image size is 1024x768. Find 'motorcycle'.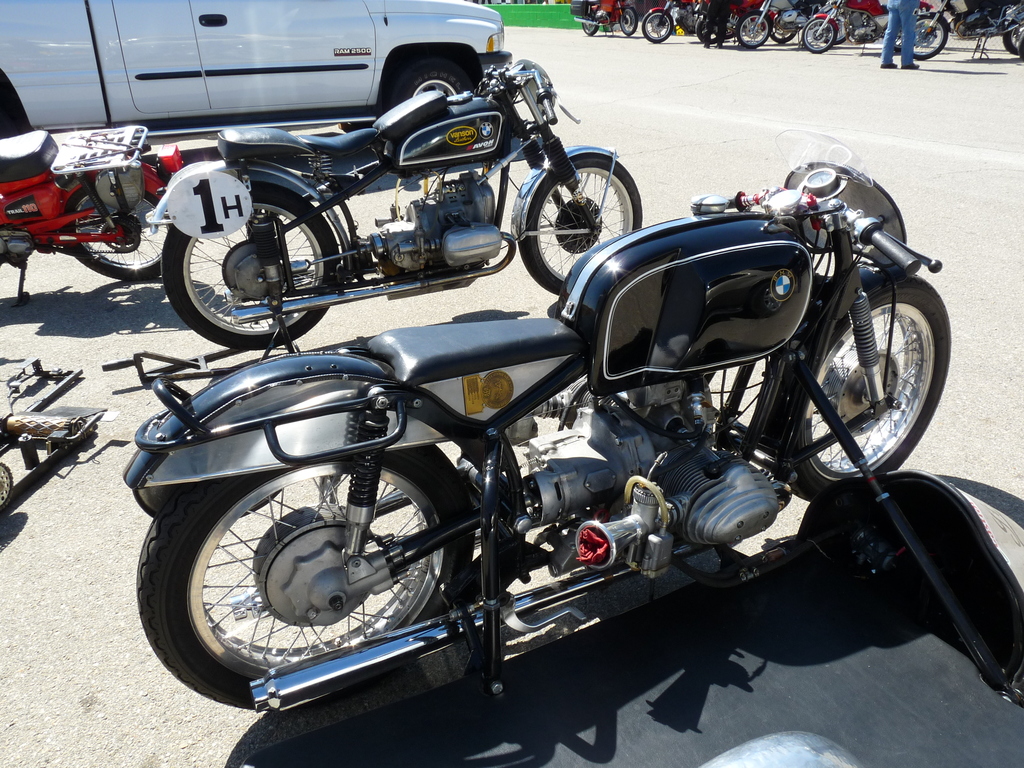
pyautogui.locateOnScreen(739, 1, 824, 47).
